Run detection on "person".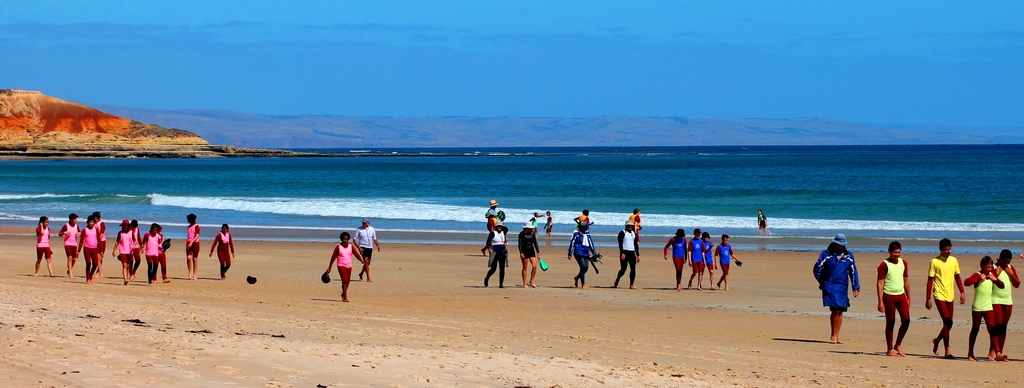
Result: crop(877, 242, 911, 357).
